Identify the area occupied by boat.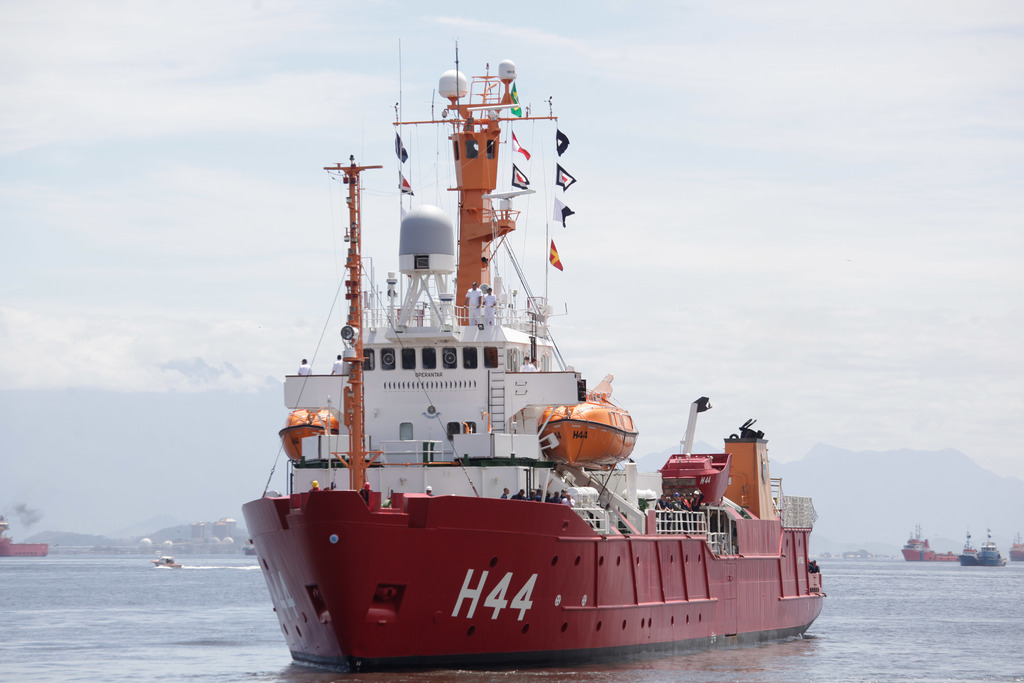
Area: <bbox>902, 528, 961, 565</bbox>.
